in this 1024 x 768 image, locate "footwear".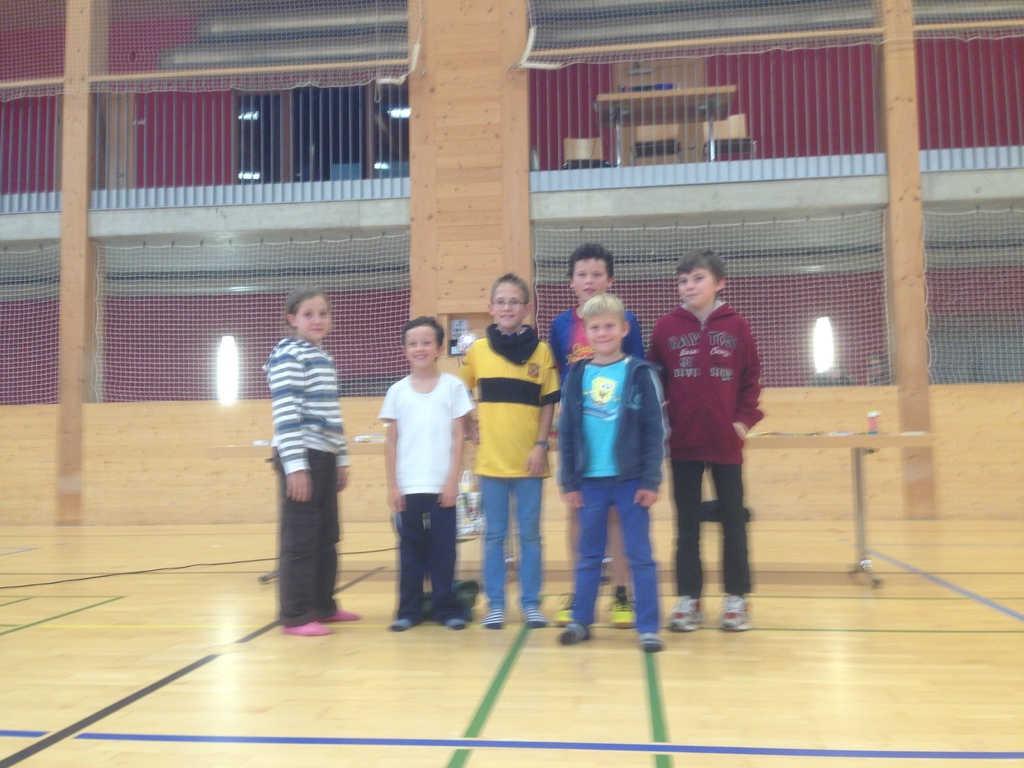
Bounding box: 280:619:328:632.
